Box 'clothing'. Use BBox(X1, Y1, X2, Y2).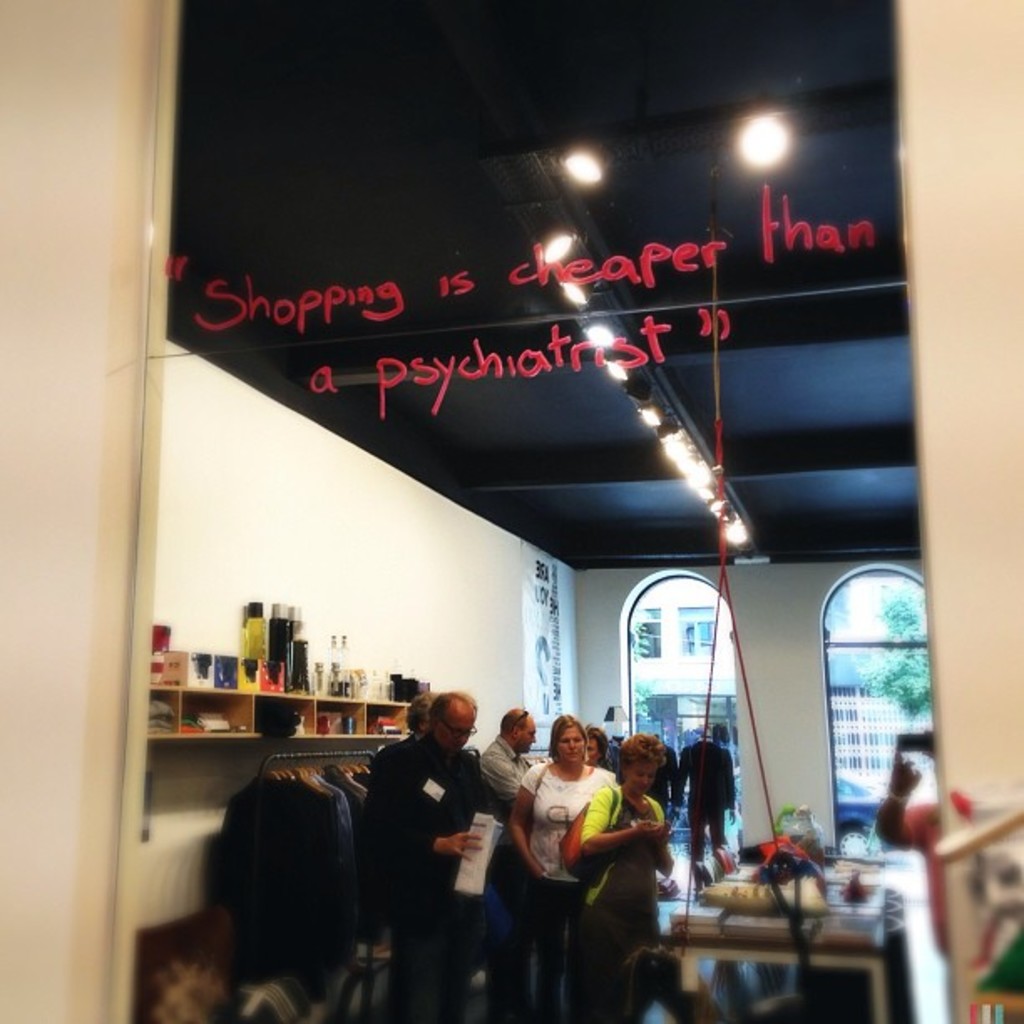
BBox(482, 733, 532, 803).
